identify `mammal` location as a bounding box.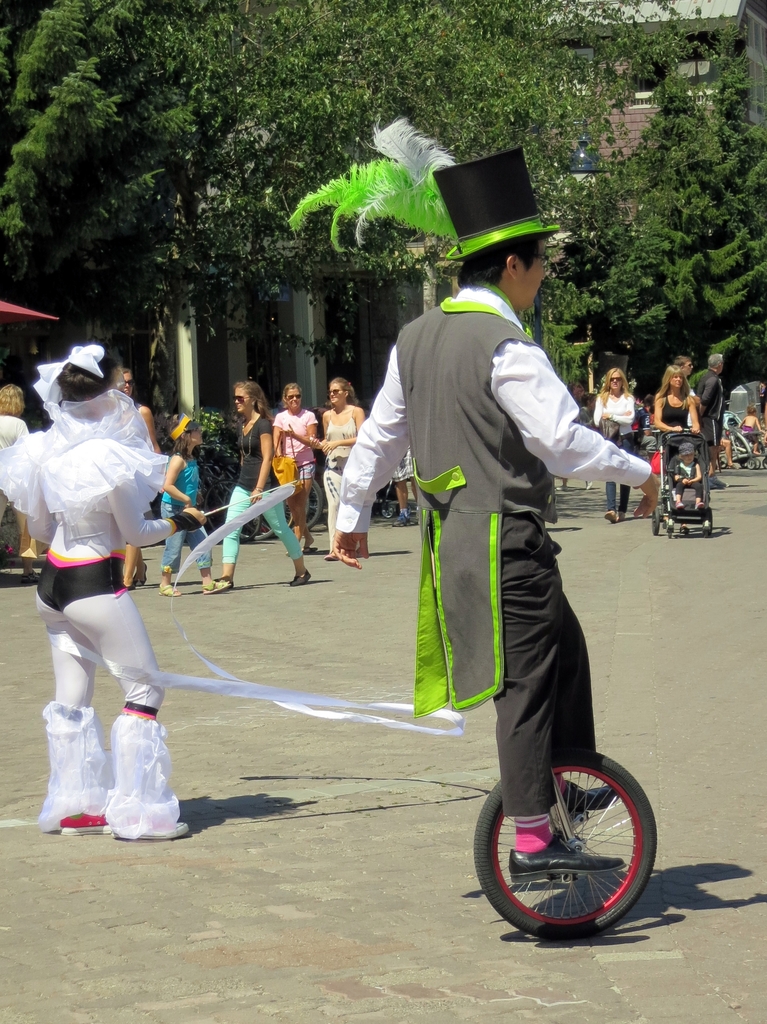
region(553, 396, 595, 488).
